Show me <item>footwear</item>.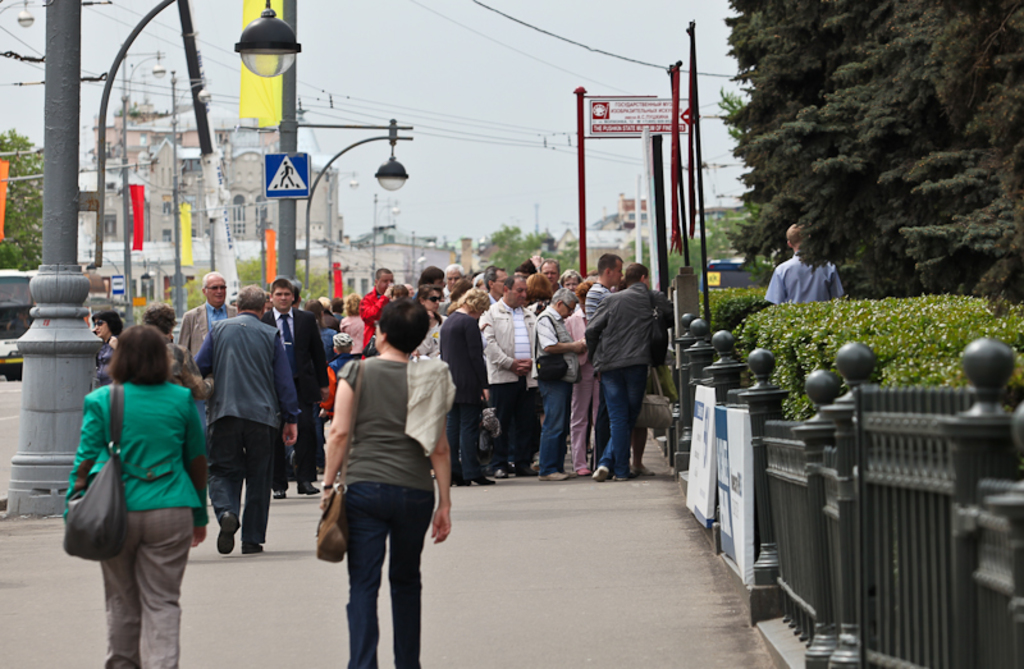
<item>footwear</item> is here: bbox(591, 469, 604, 477).
